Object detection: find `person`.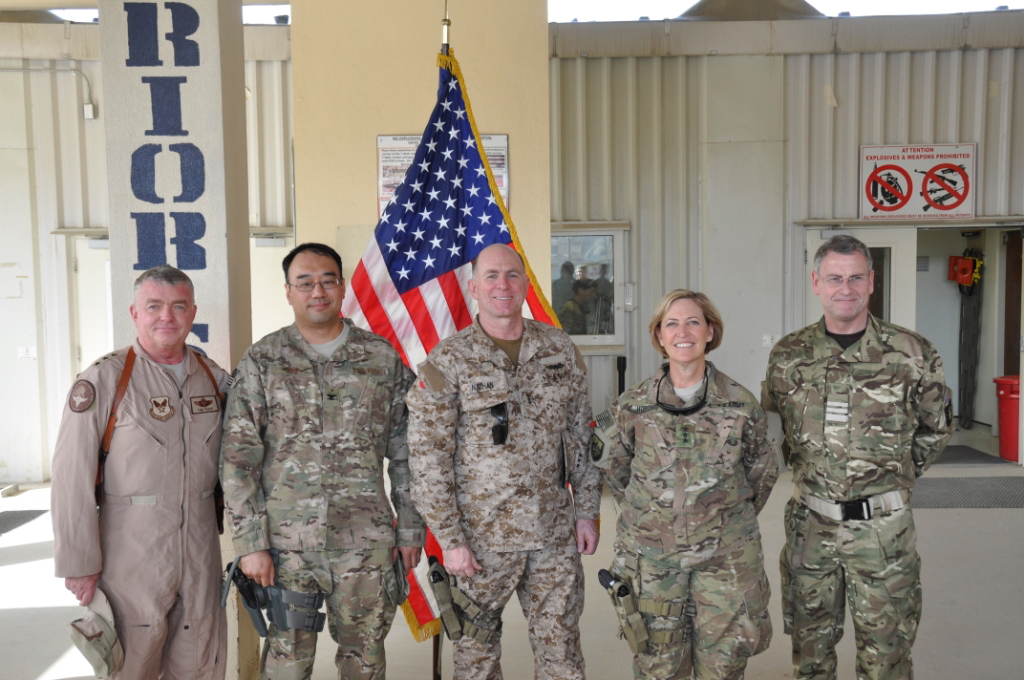
box=[552, 260, 574, 315].
